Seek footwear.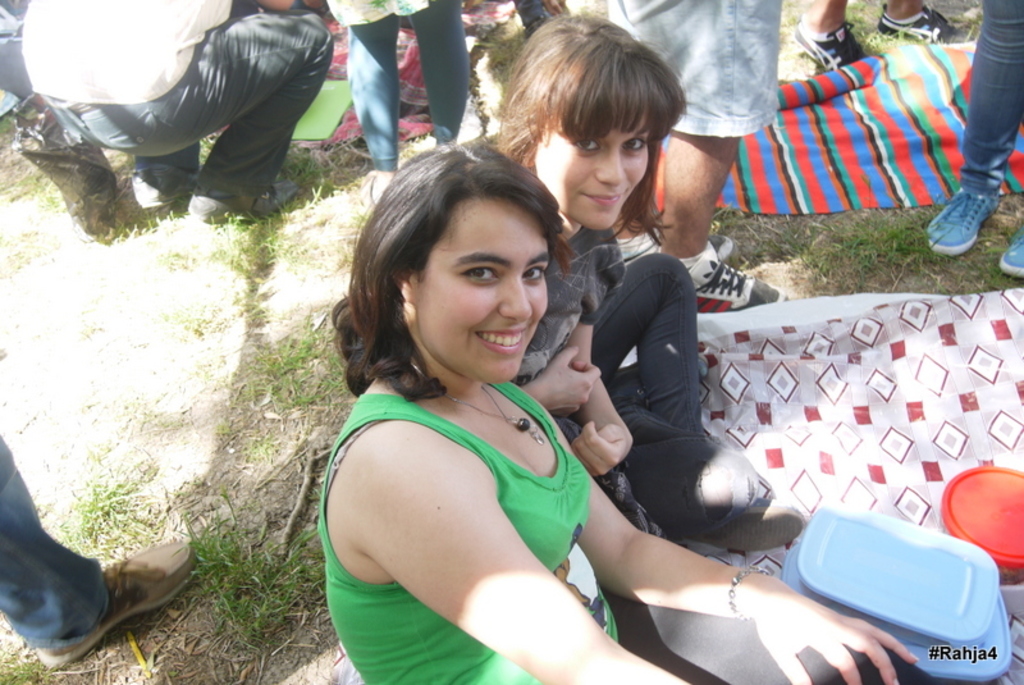
1000 224 1023 282.
